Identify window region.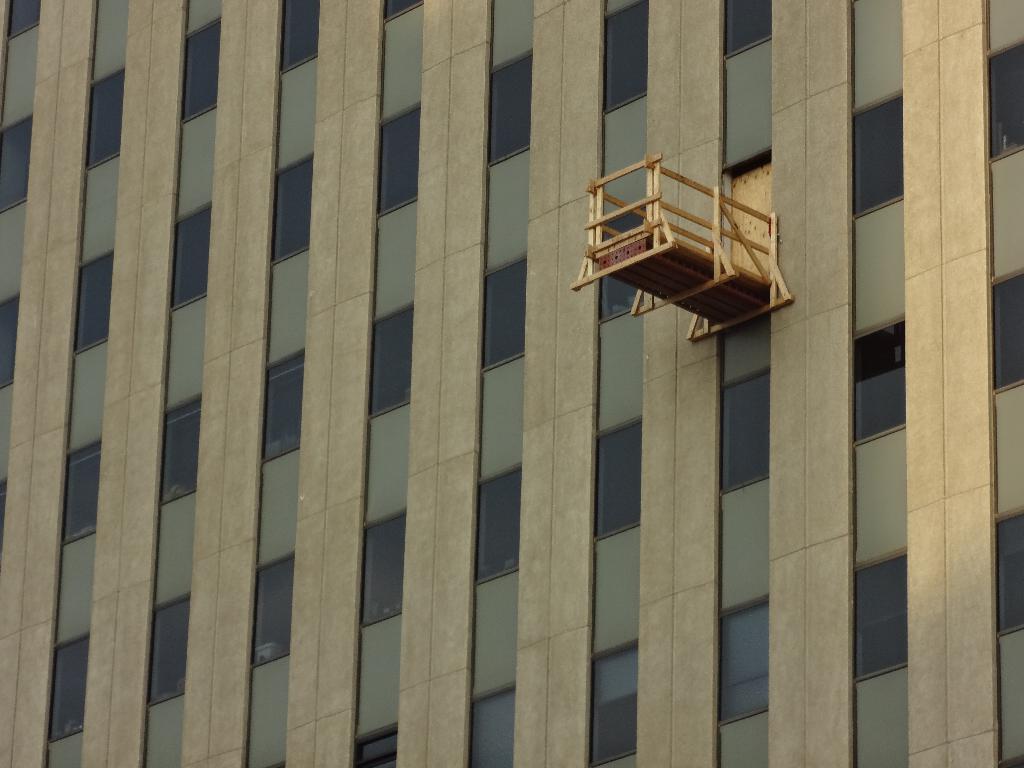
Region: {"left": 602, "top": 0, "right": 646, "bottom": 111}.
